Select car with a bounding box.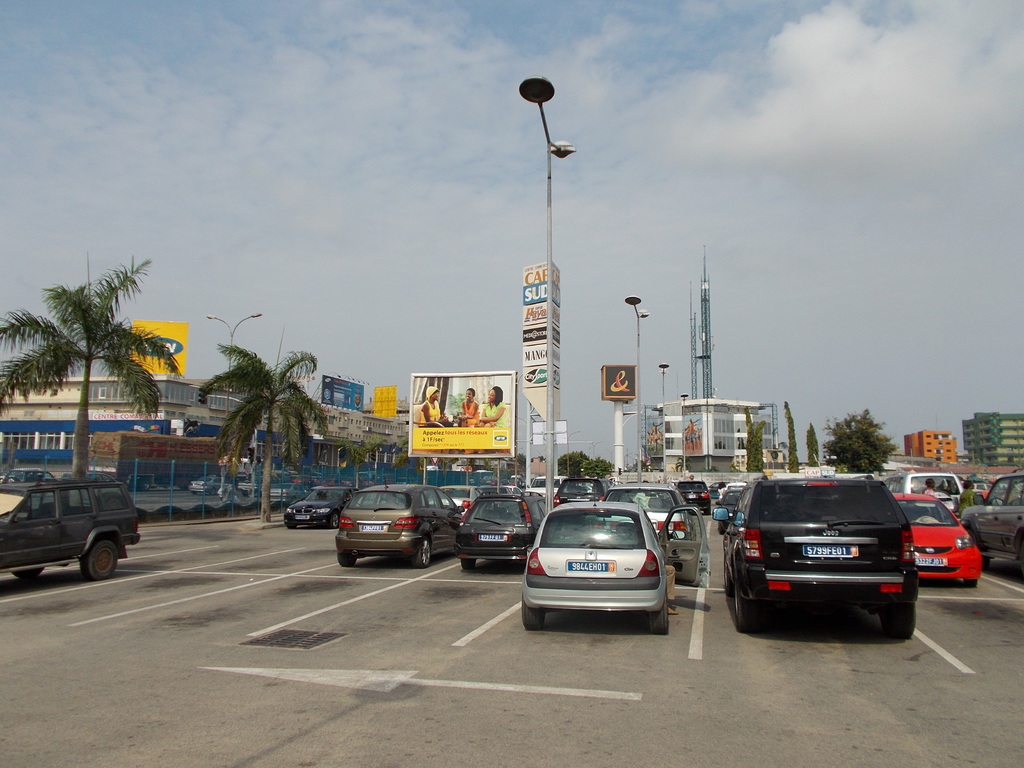
[left=521, top=495, right=716, bottom=633].
